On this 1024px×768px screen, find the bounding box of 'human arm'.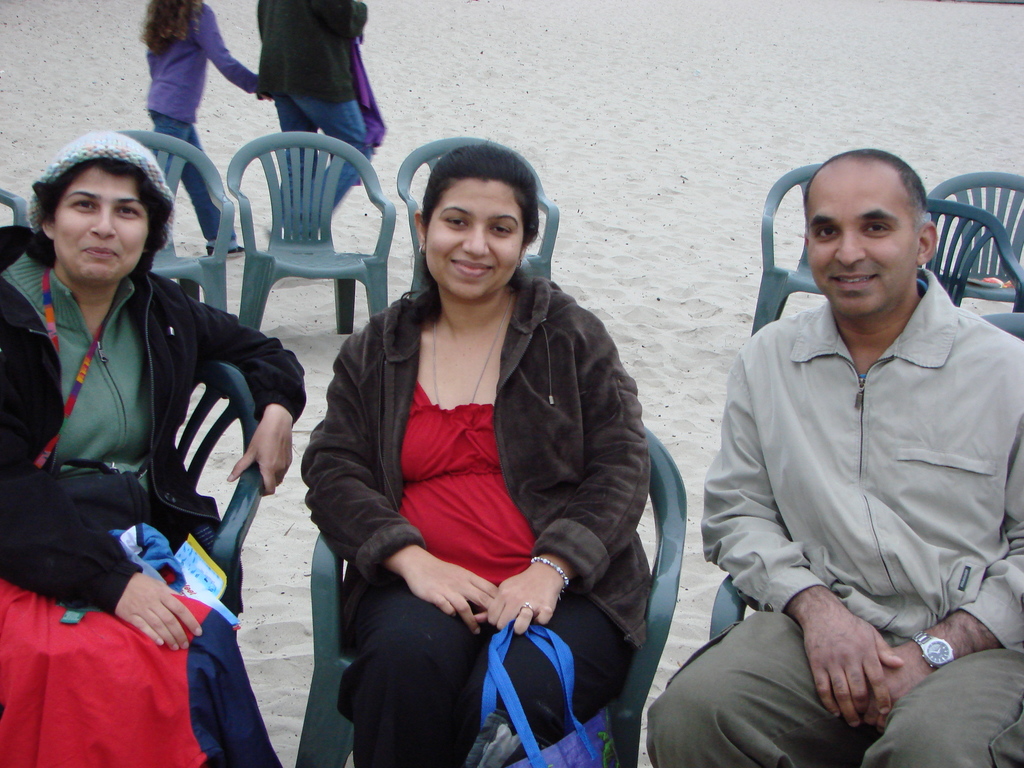
Bounding box: (320,331,499,640).
